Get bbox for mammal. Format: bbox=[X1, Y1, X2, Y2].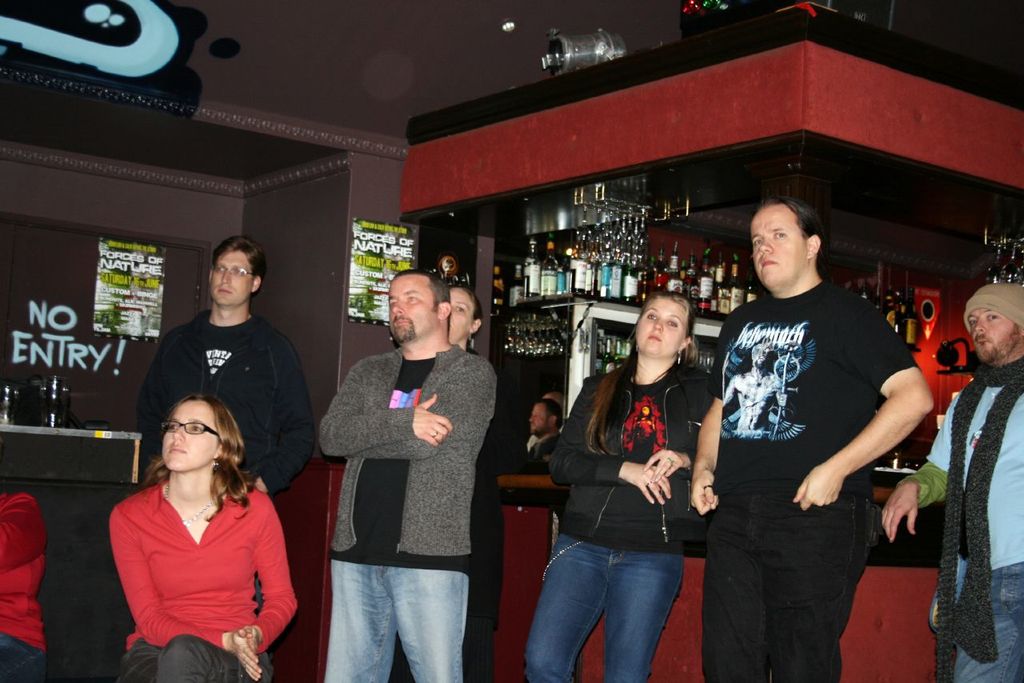
bbox=[318, 266, 497, 682].
